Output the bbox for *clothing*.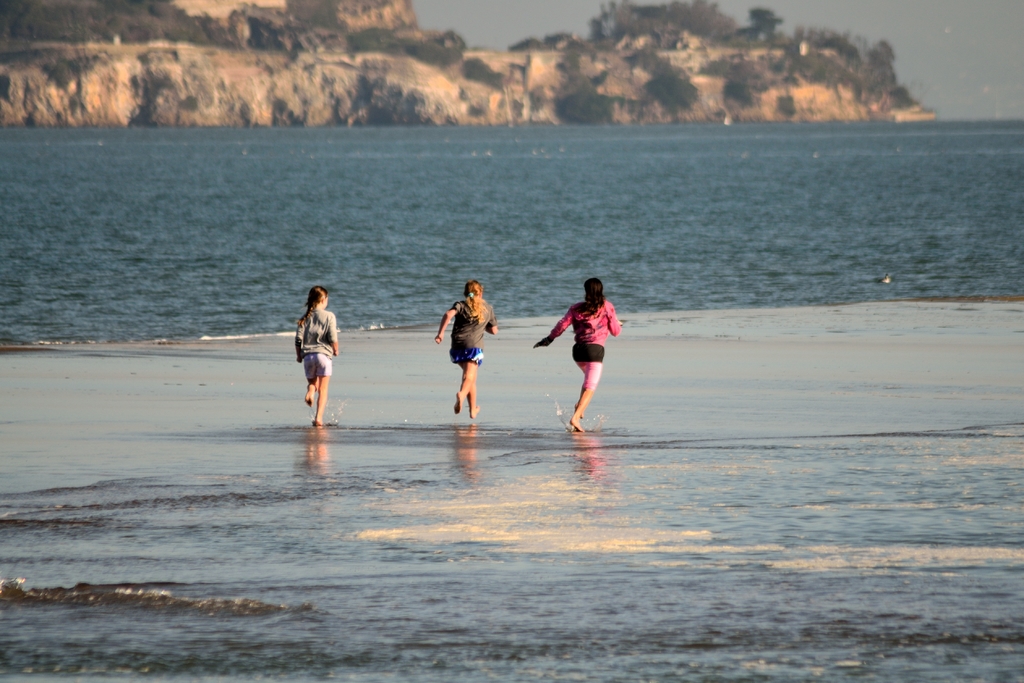
rect(294, 306, 339, 381).
